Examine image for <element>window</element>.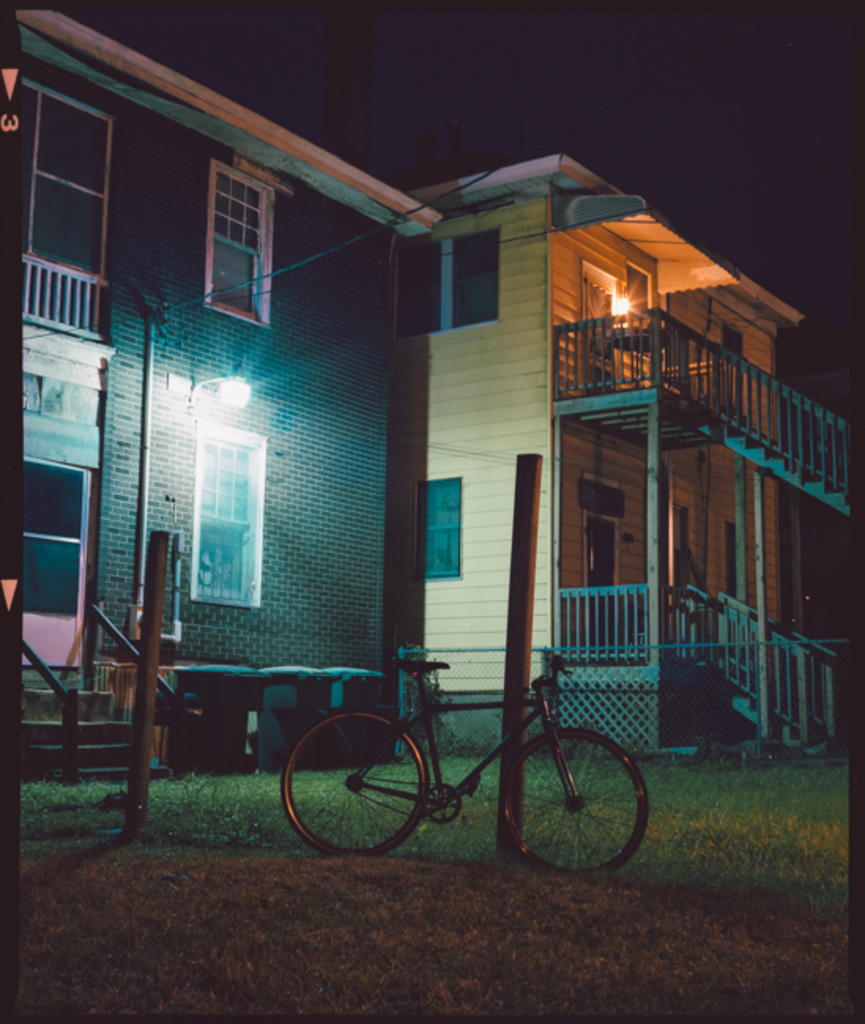
Examination result: BBox(208, 161, 277, 323).
